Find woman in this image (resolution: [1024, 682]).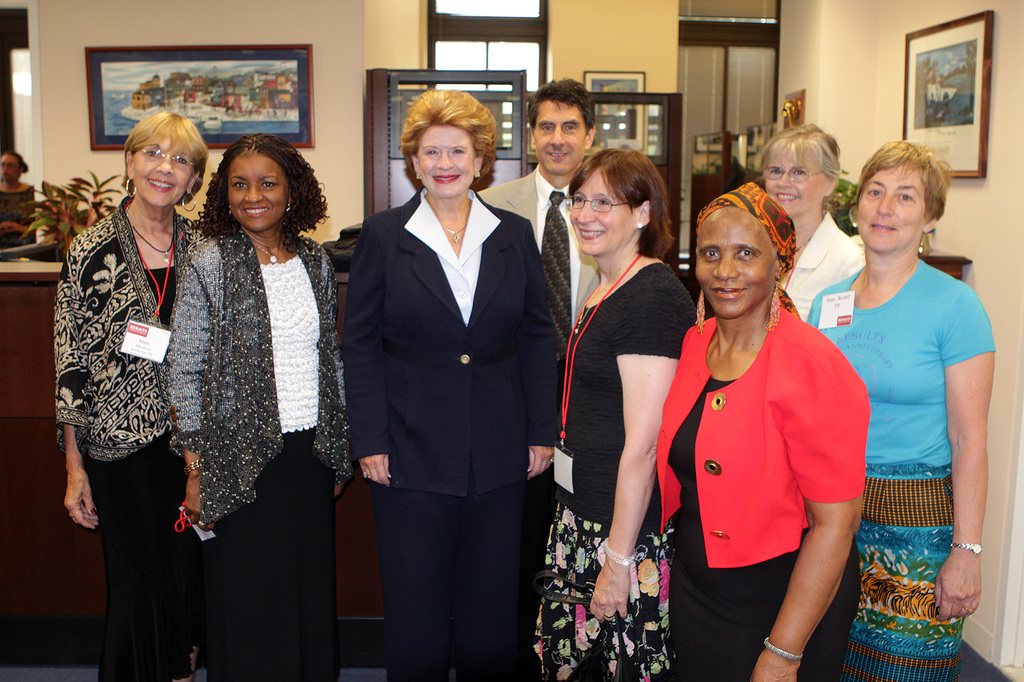
[750, 122, 870, 324].
